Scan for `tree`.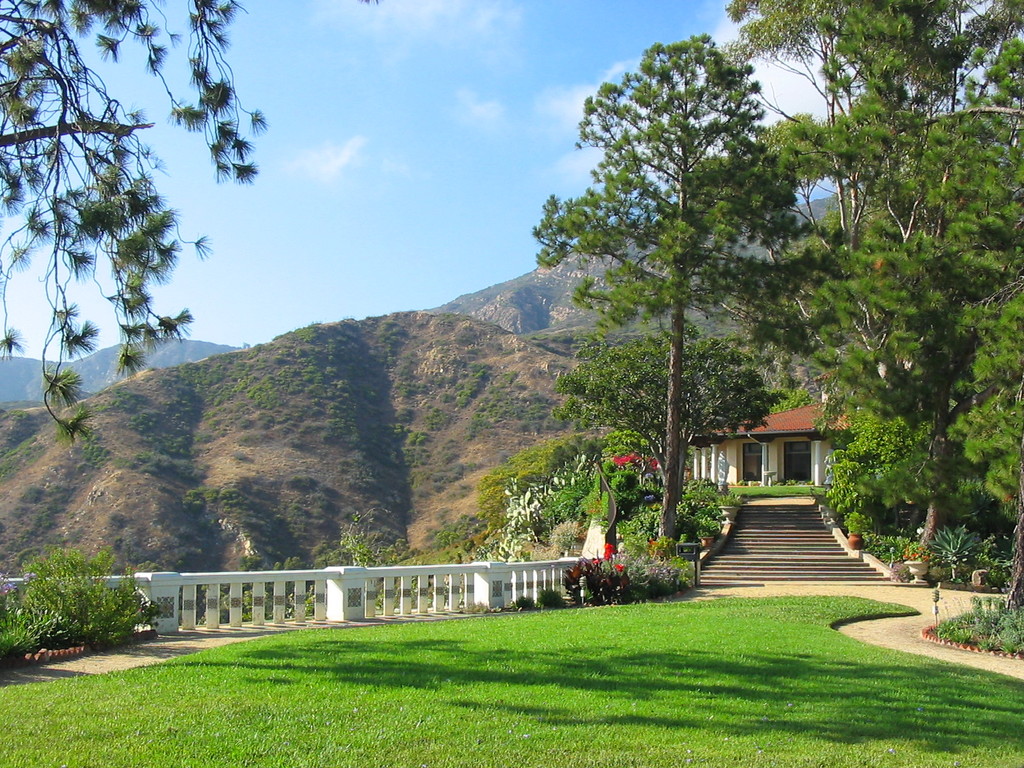
Scan result: 531:37:820:543.
